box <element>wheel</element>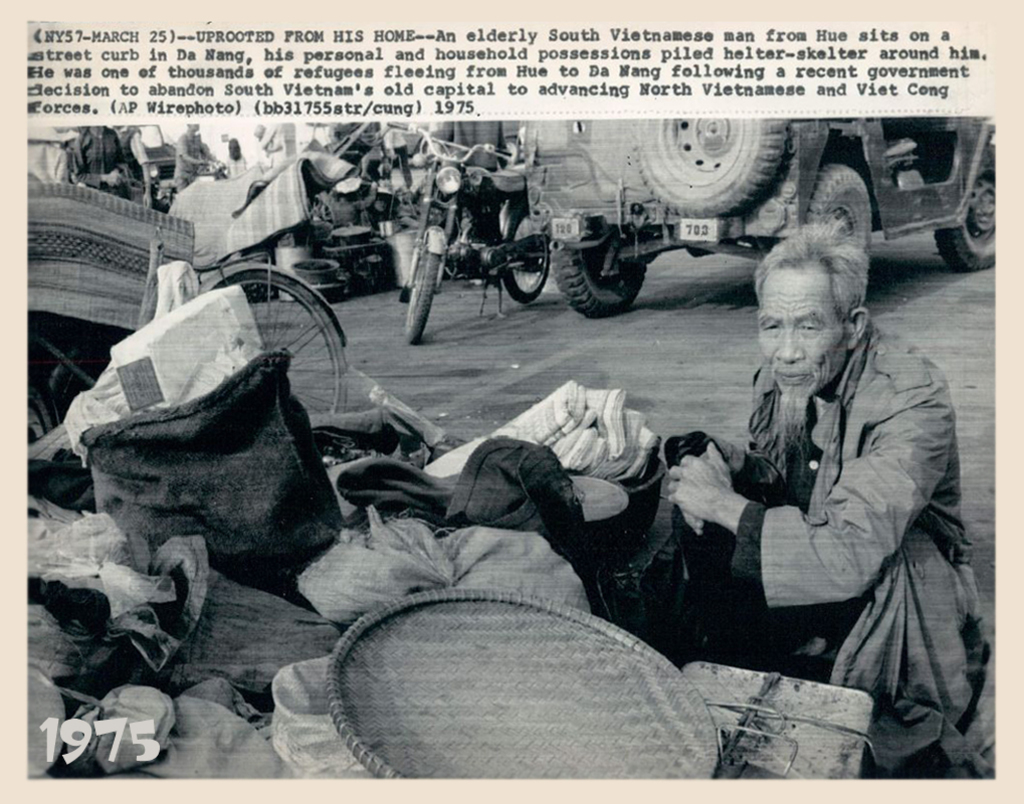
rect(806, 165, 873, 253)
